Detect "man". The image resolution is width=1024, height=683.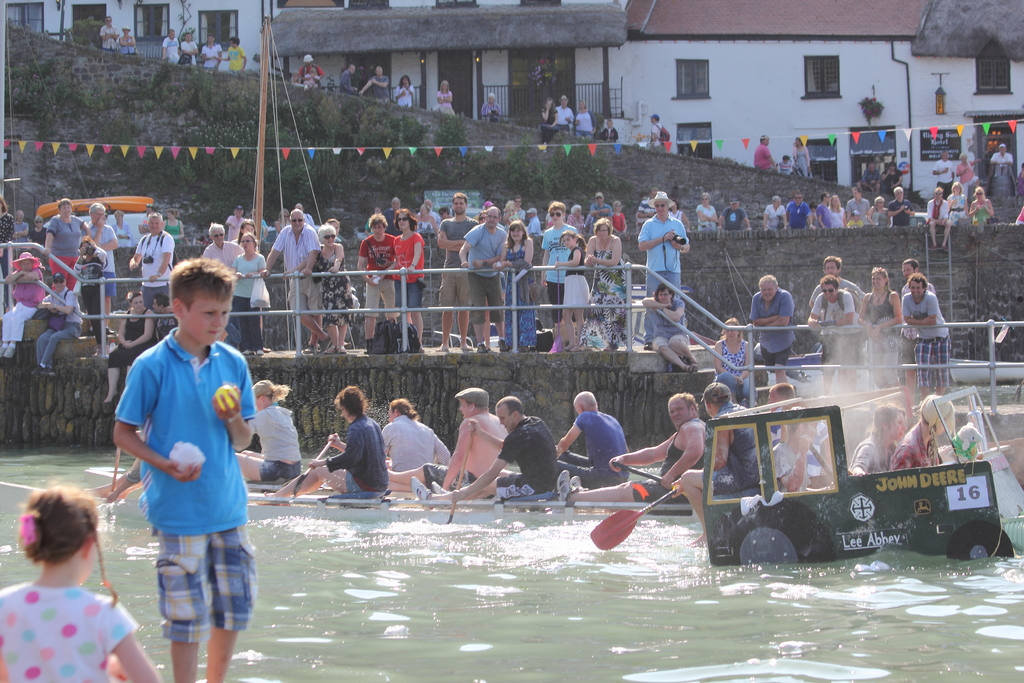
<bbox>751, 274, 797, 386</bbox>.
